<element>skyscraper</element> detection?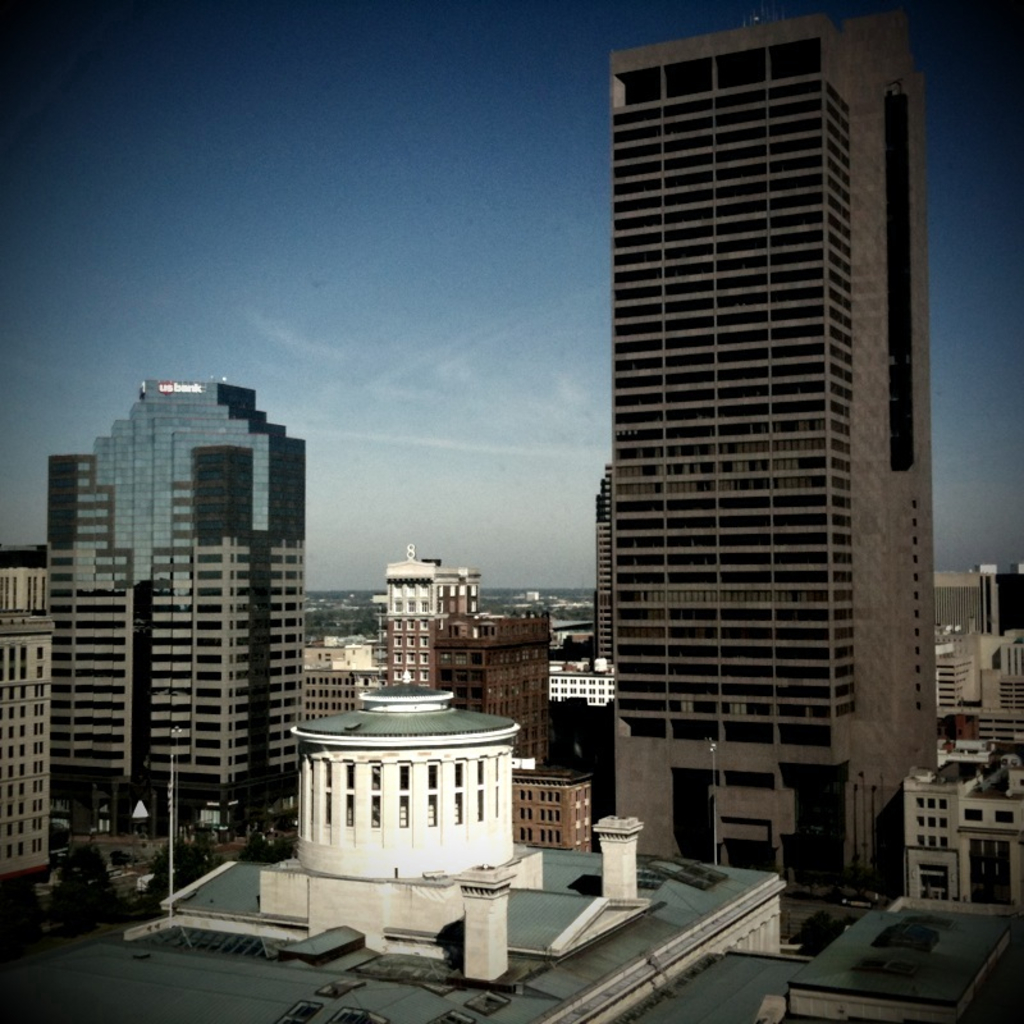
BBox(892, 709, 1023, 896)
